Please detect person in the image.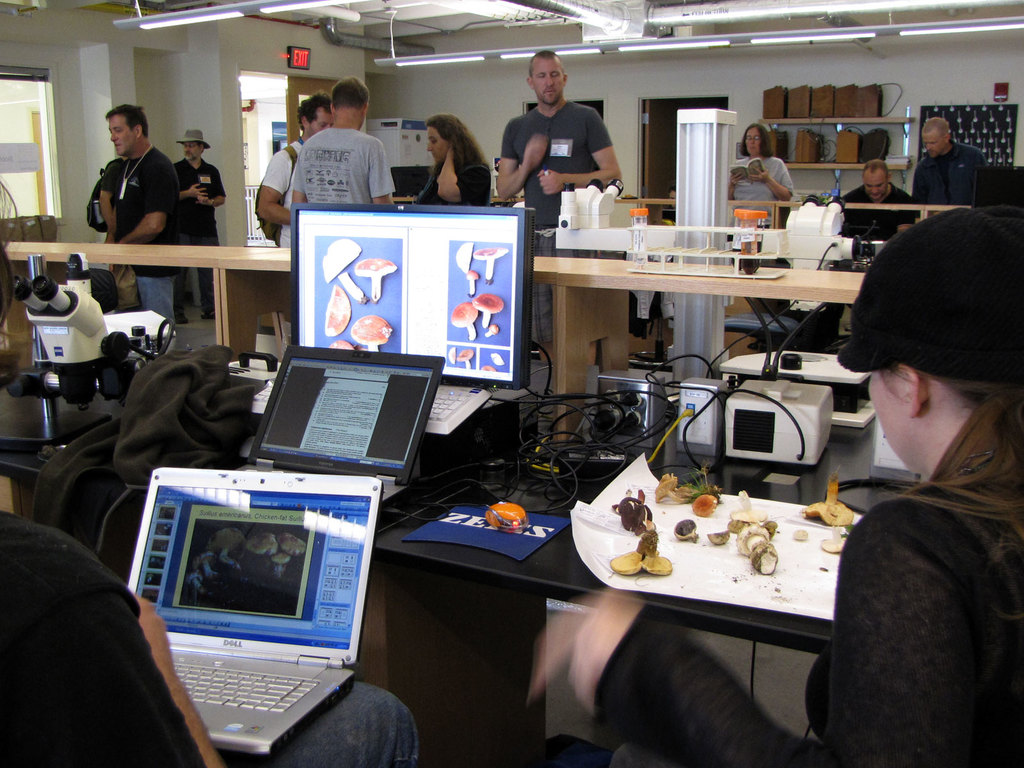
[731,121,792,246].
